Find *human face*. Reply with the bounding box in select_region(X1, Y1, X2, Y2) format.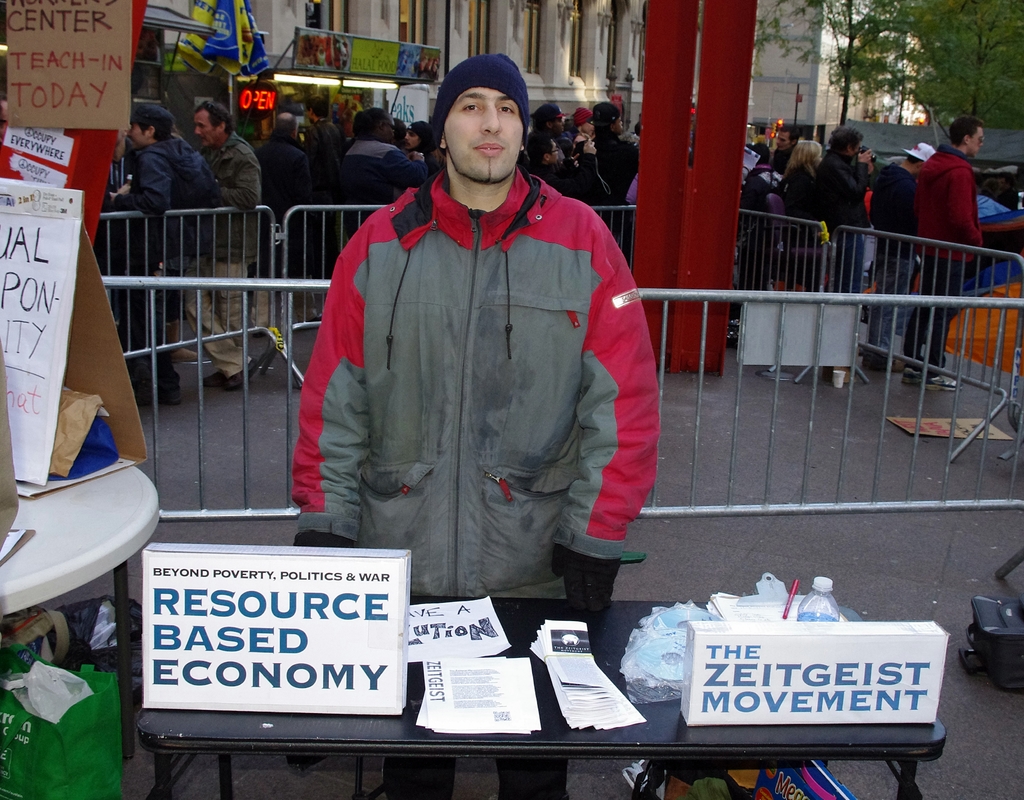
select_region(556, 113, 570, 127).
